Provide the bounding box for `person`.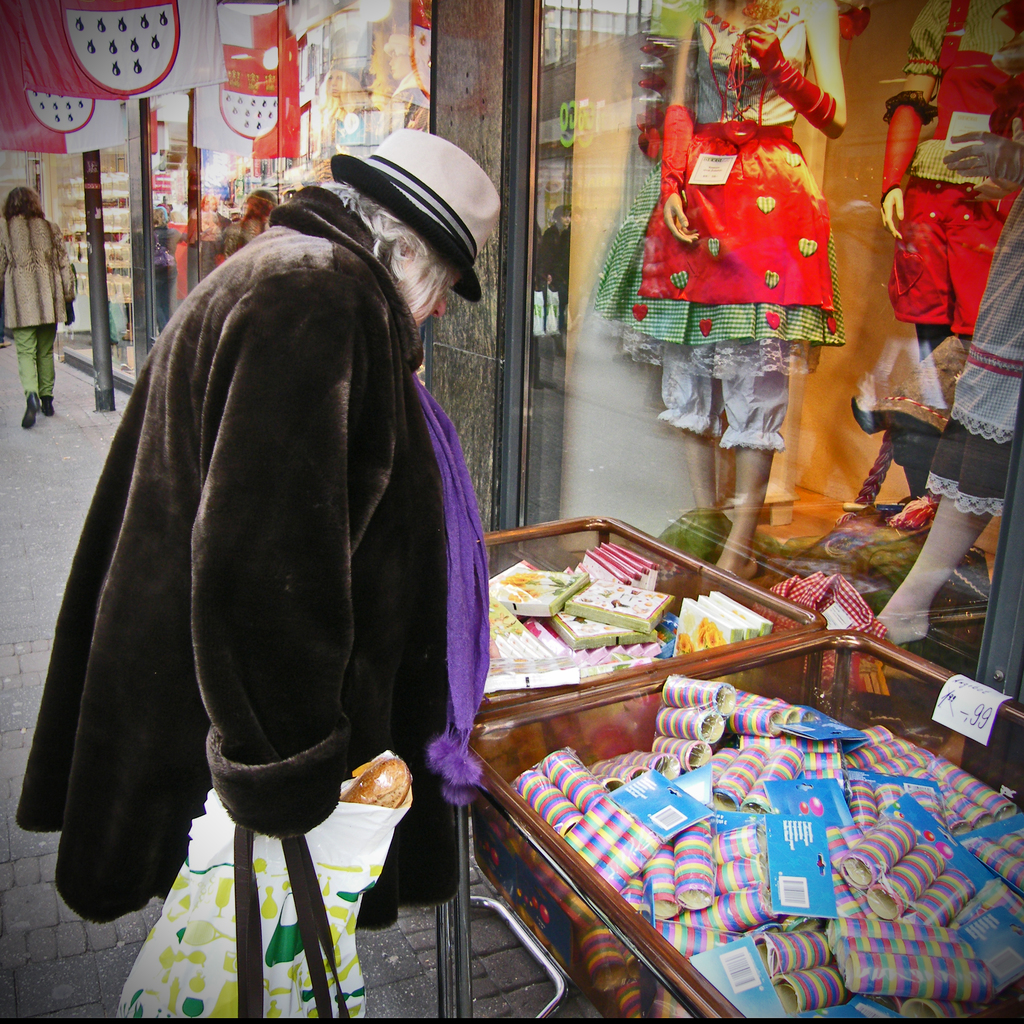
[left=879, top=168, right=1023, bottom=648].
